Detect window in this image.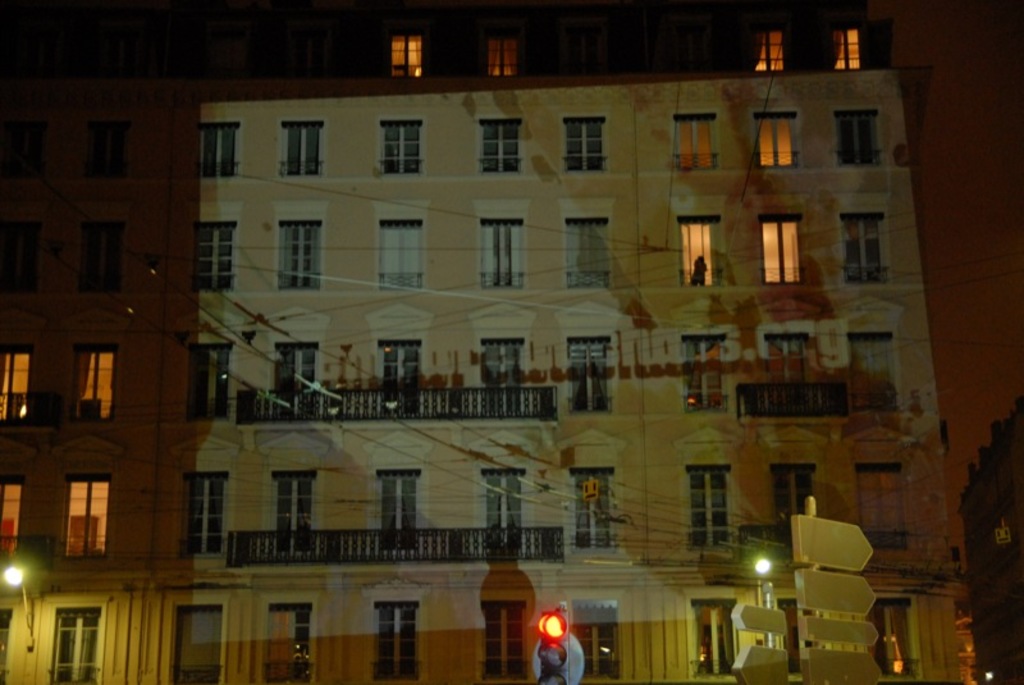
Detection: 484:467:524:560.
